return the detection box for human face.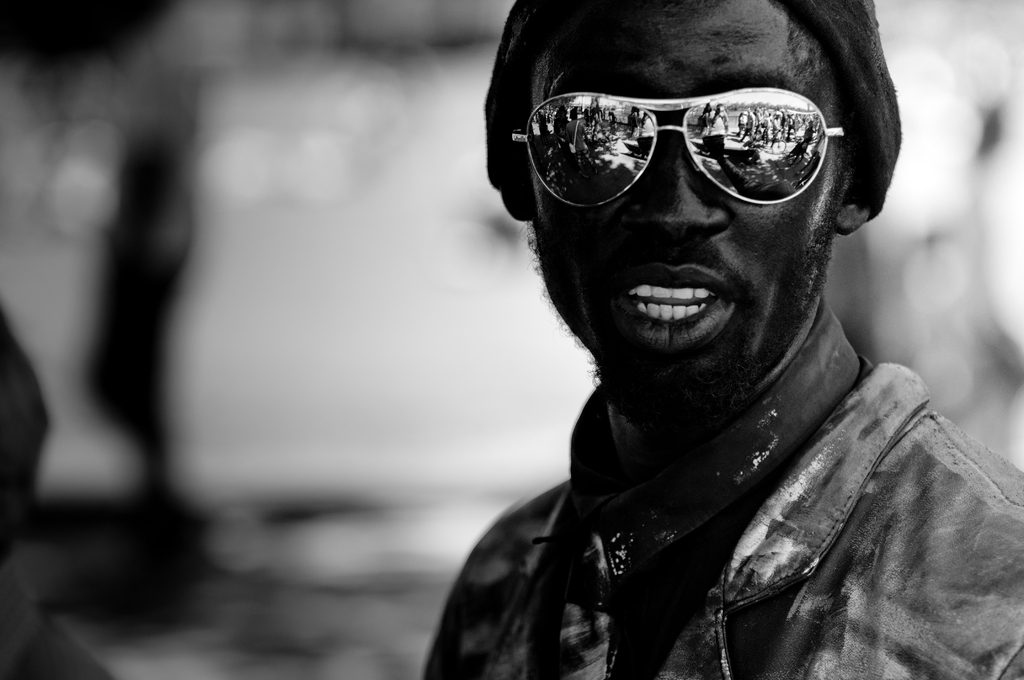
left=531, top=0, right=843, bottom=422.
